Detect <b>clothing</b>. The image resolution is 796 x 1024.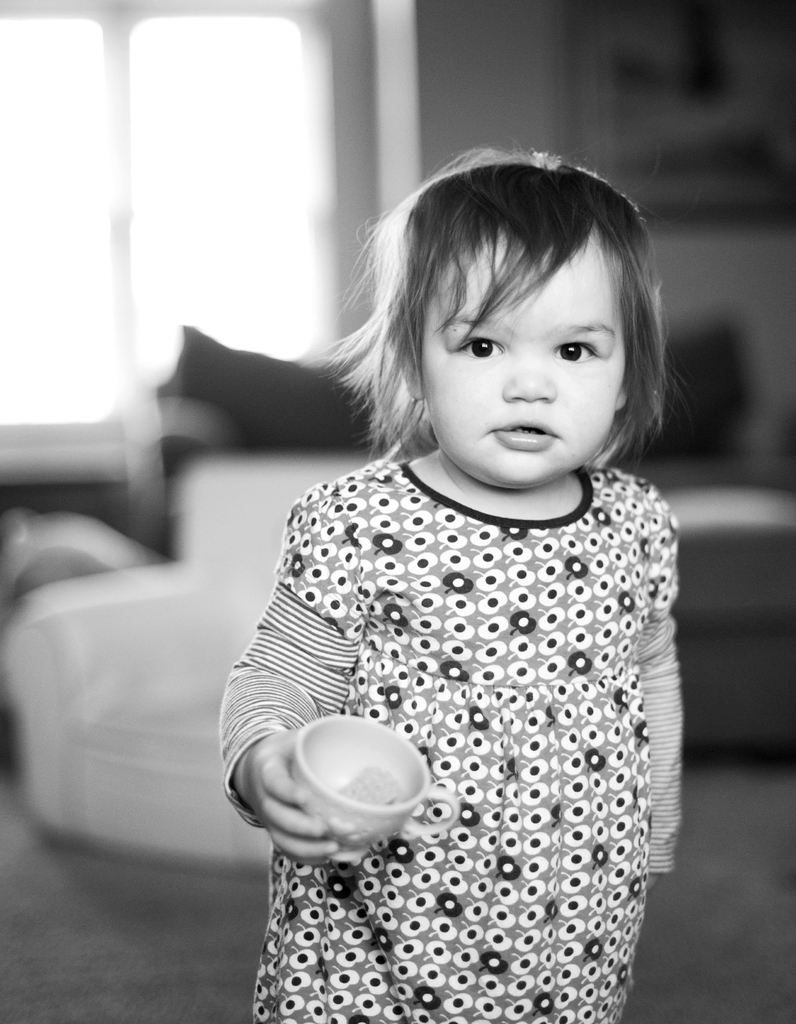
<box>216,396,713,1007</box>.
